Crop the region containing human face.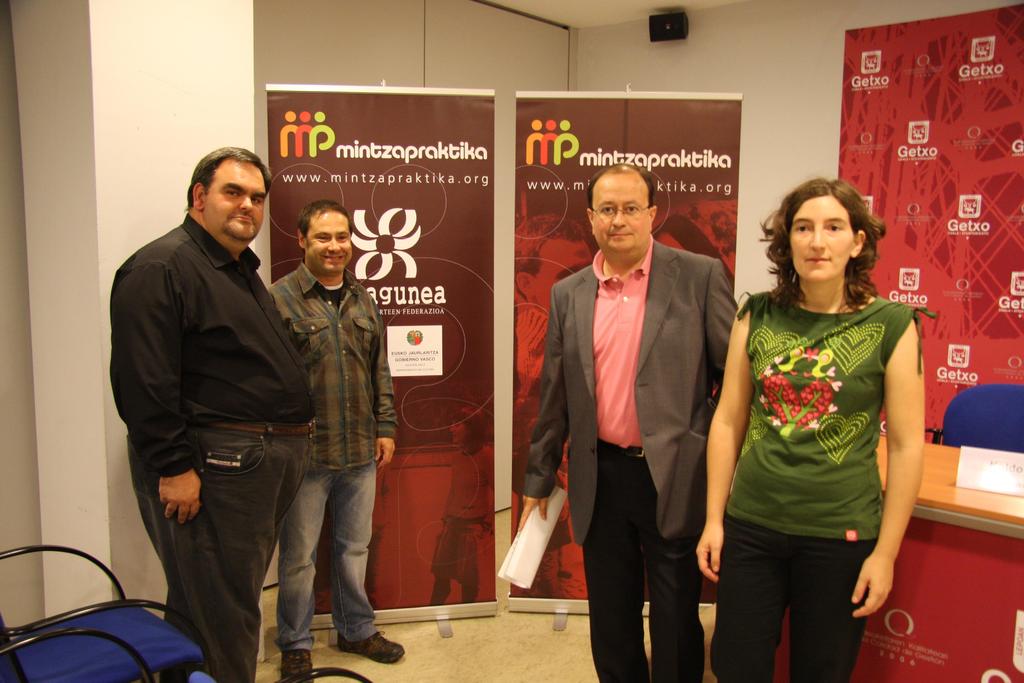
Crop region: detection(308, 215, 356, 281).
